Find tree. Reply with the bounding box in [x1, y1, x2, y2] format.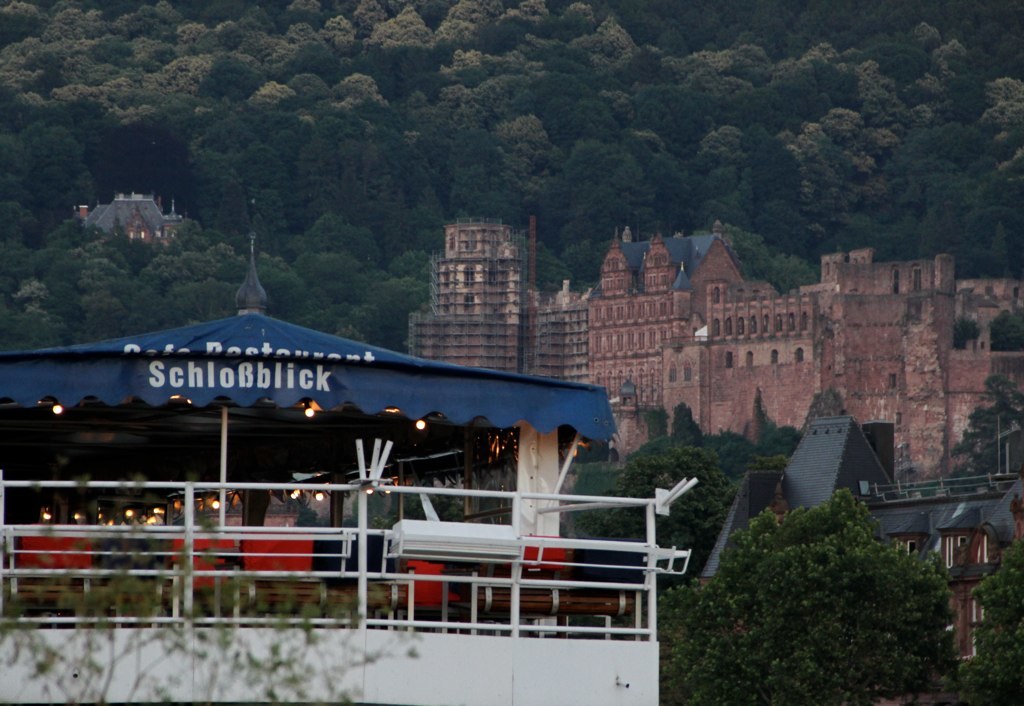
[253, 261, 333, 327].
